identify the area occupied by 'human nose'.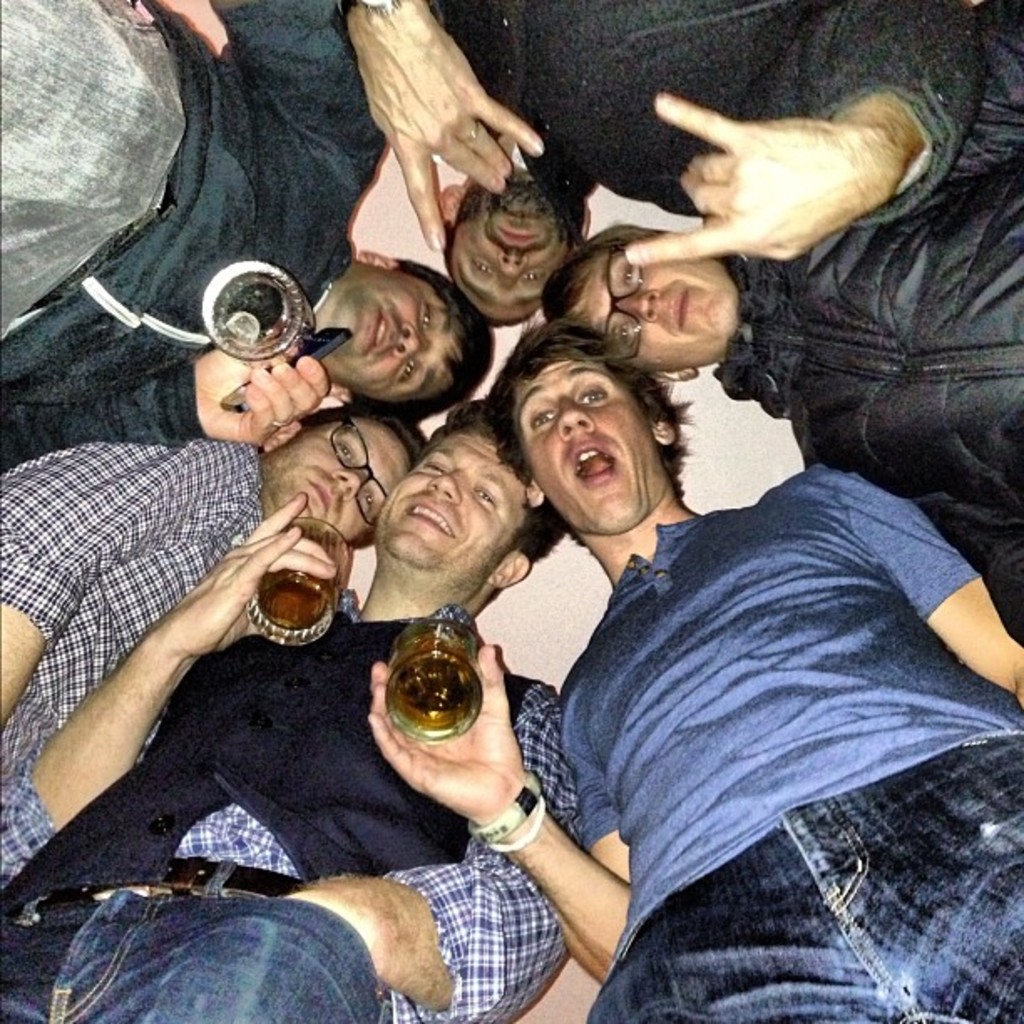
Area: Rect(624, 284, 661, 323).
